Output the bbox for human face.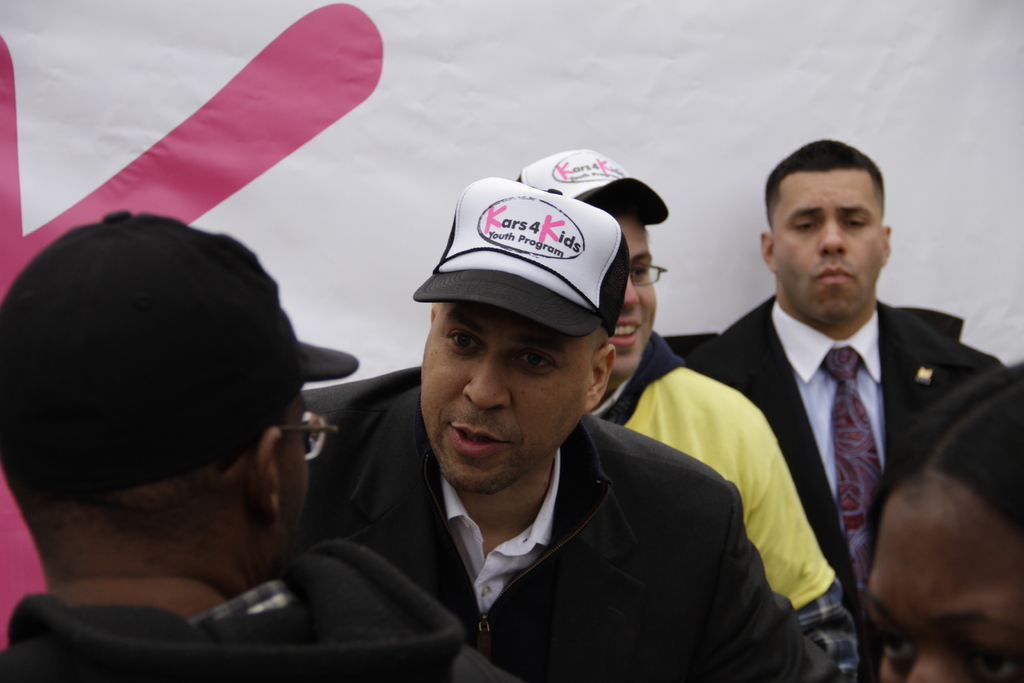
x1=609 y1=206 x2=656 y2=384.
